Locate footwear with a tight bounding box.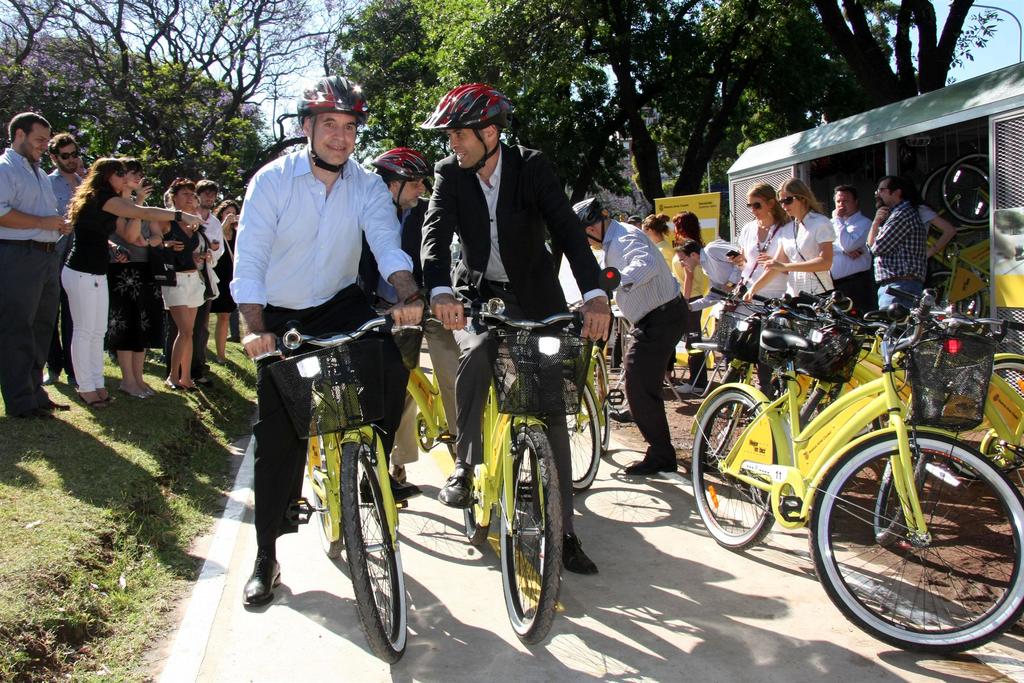
box=[358, 475, 422, 503].
